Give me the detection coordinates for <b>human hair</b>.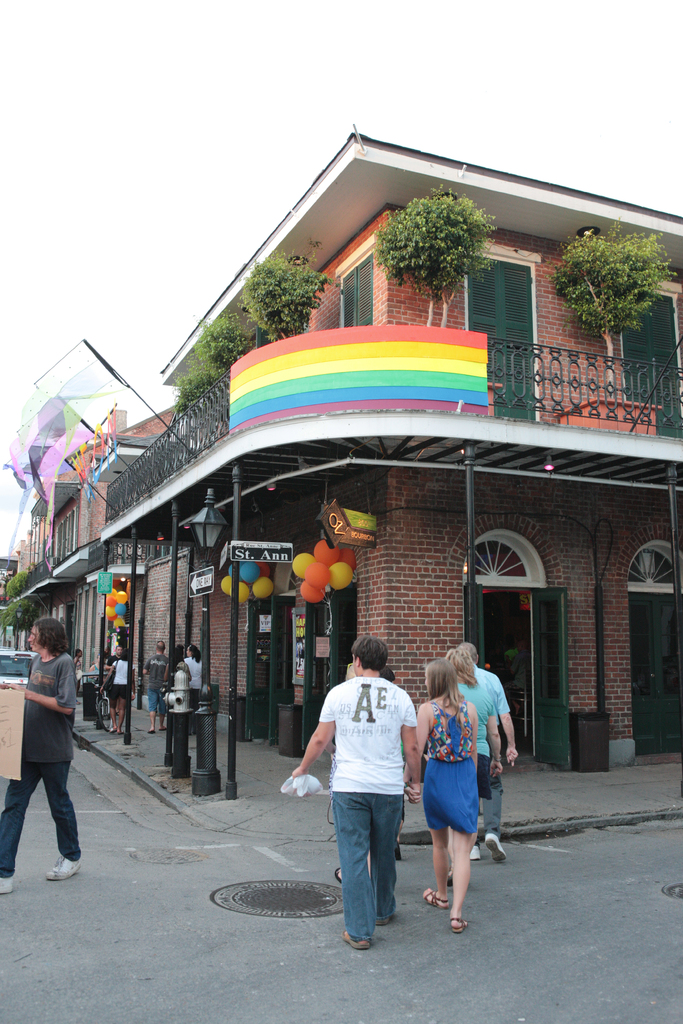
(x1=348, y1=636, x2=390, y2=672).
